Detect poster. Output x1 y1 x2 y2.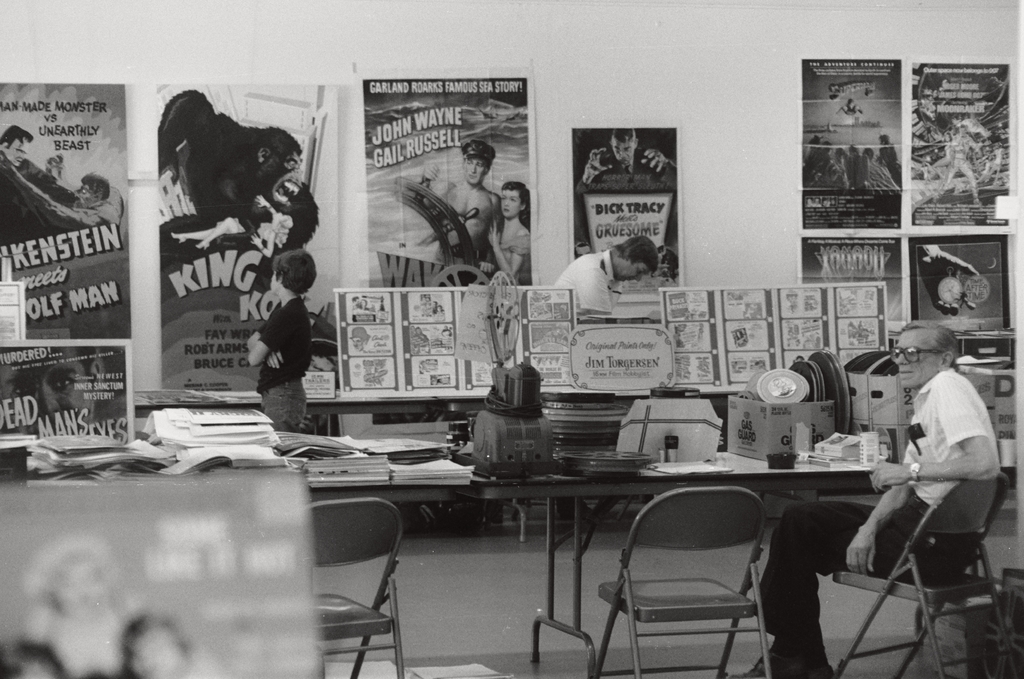
909 60 1018 232.
